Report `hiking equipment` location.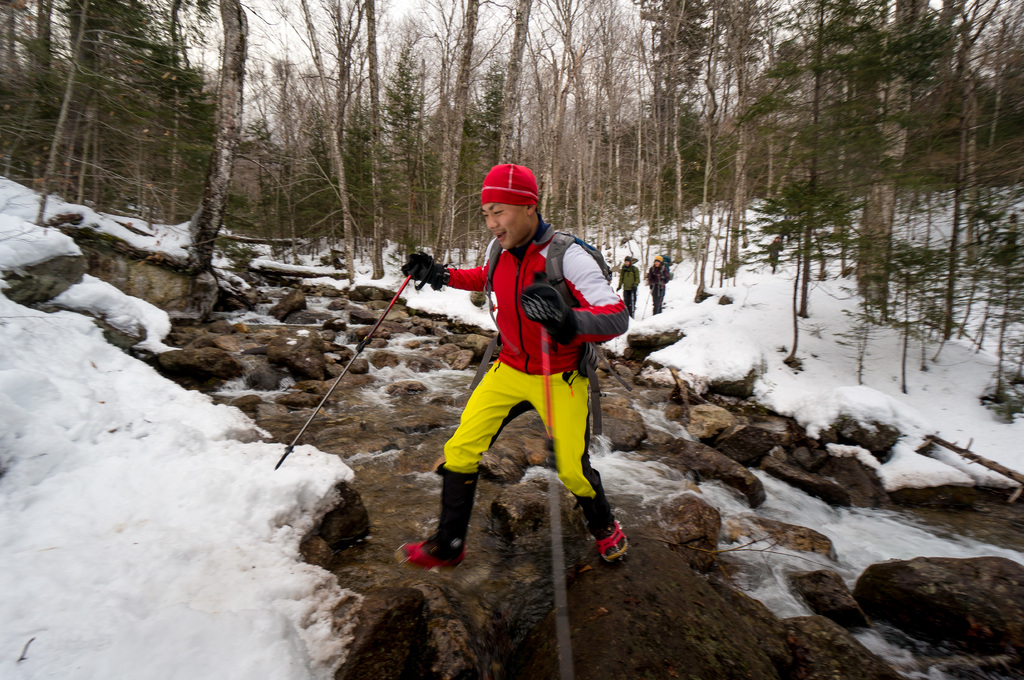
Report: 460 225 630 439.
